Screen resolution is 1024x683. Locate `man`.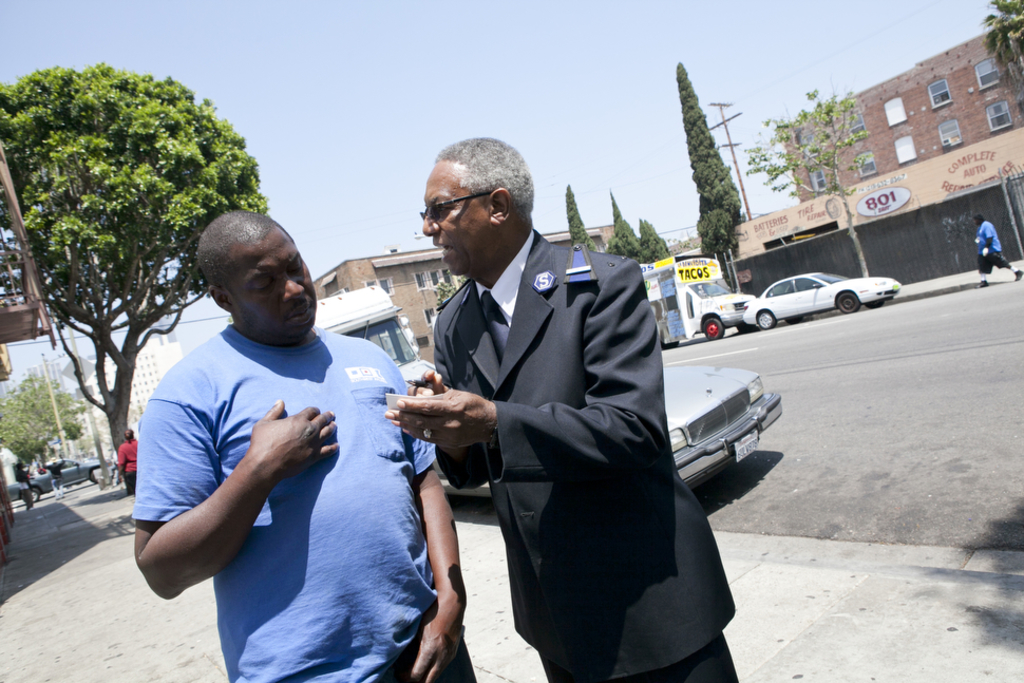
region(129, 210, 442, 661).
